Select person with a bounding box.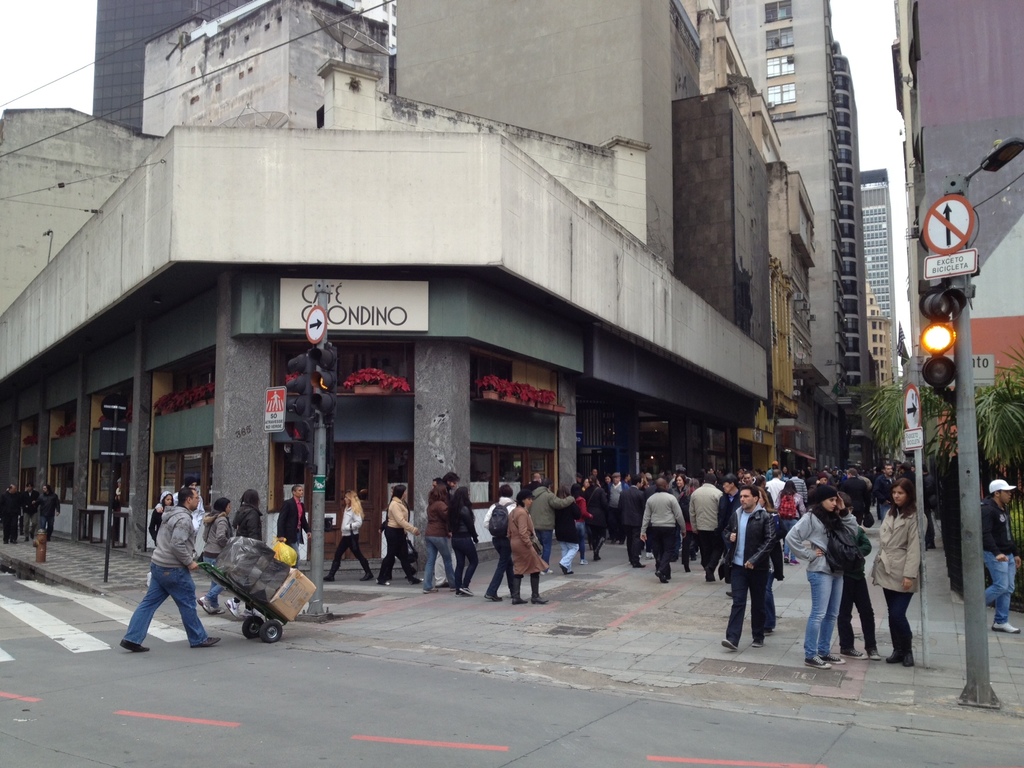
box(899, 463, 911, 477).
